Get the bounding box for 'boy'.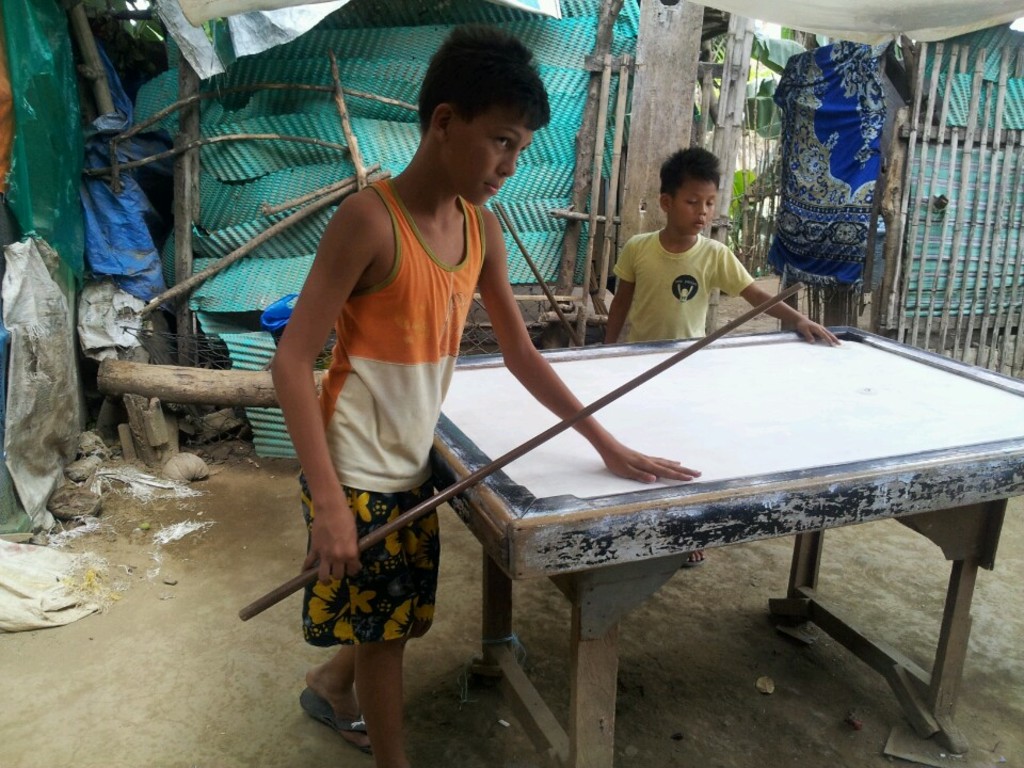
detection(255, 28, 695, 767).
